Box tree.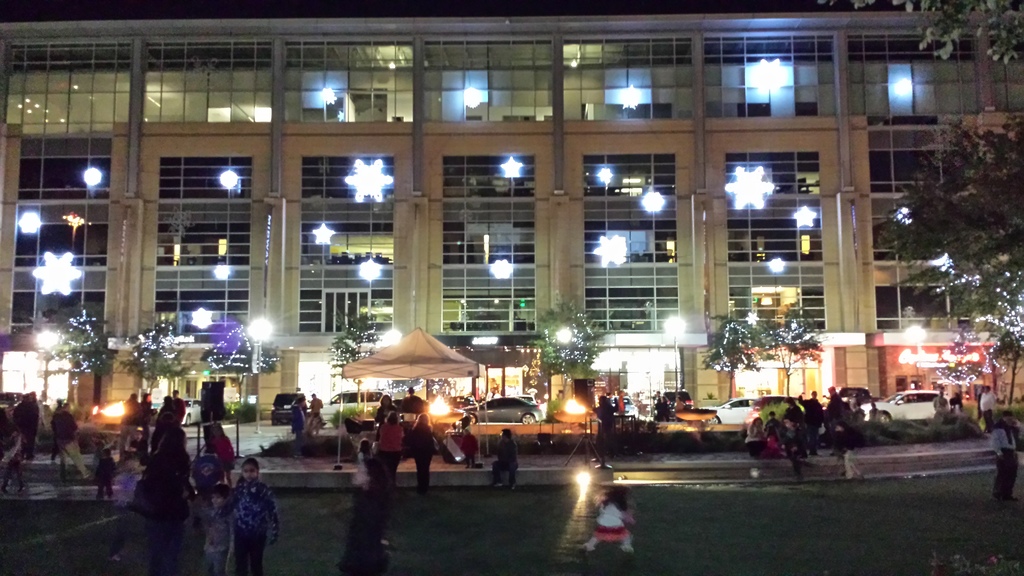
(x1=813, y1=0, x2=1023, y2=349).
